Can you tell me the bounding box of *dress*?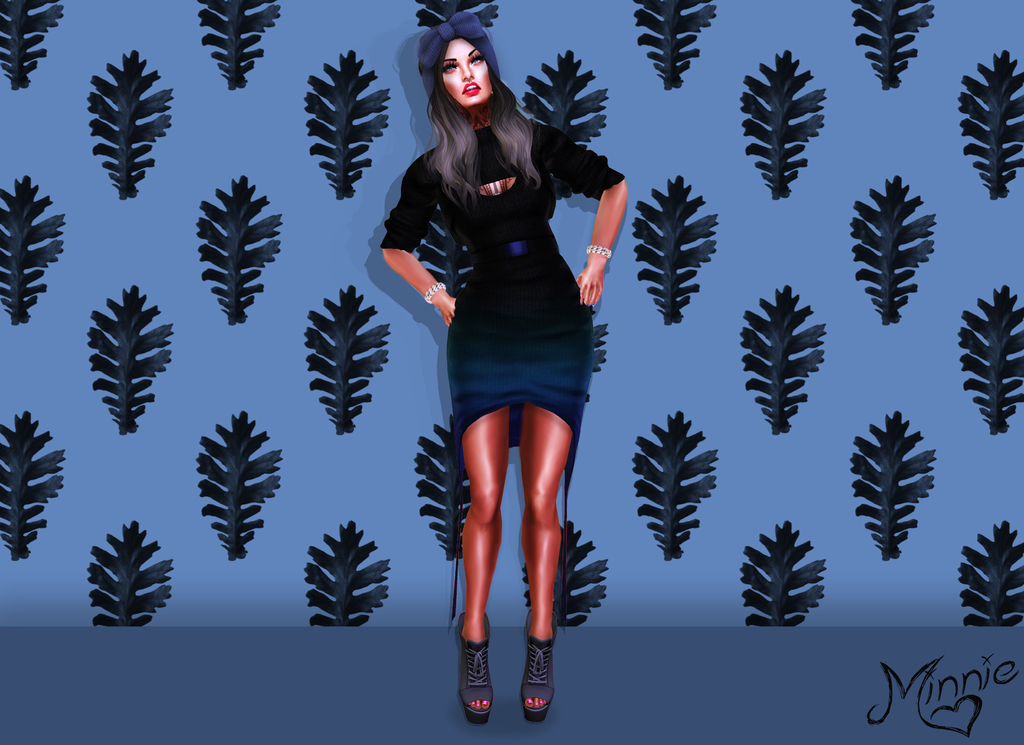
left=380, top=117, right=627, bottom=439.
